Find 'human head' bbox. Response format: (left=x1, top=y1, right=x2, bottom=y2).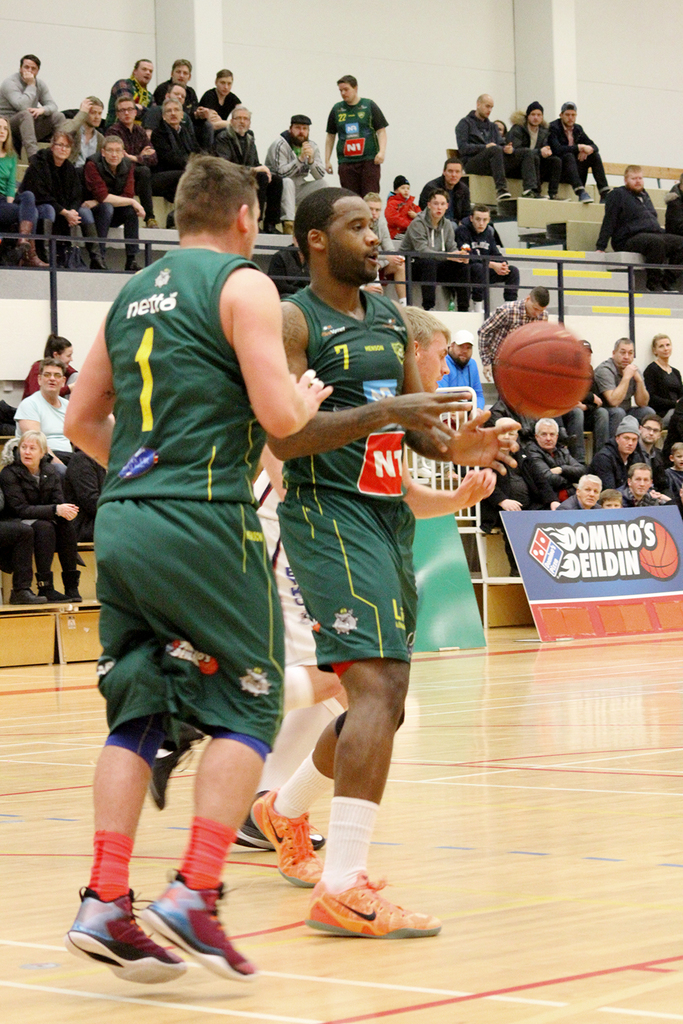
(left=296, top=188, right=378, bottom=282).
